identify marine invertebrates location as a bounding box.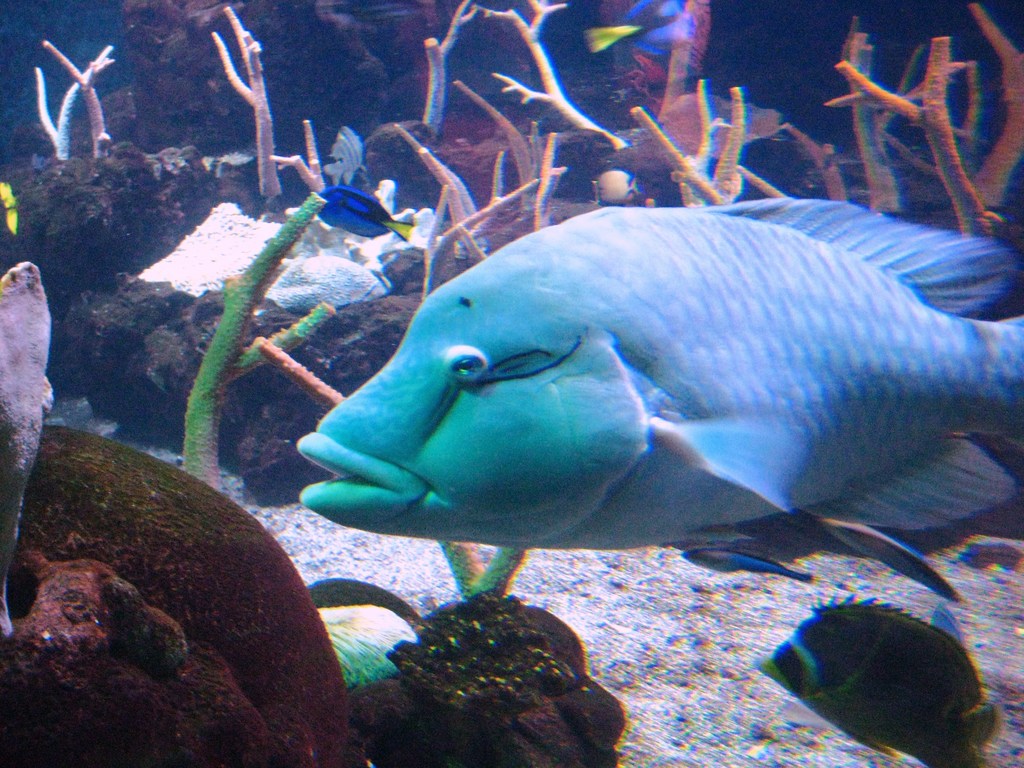
crop(31, 56, 149, 193).
